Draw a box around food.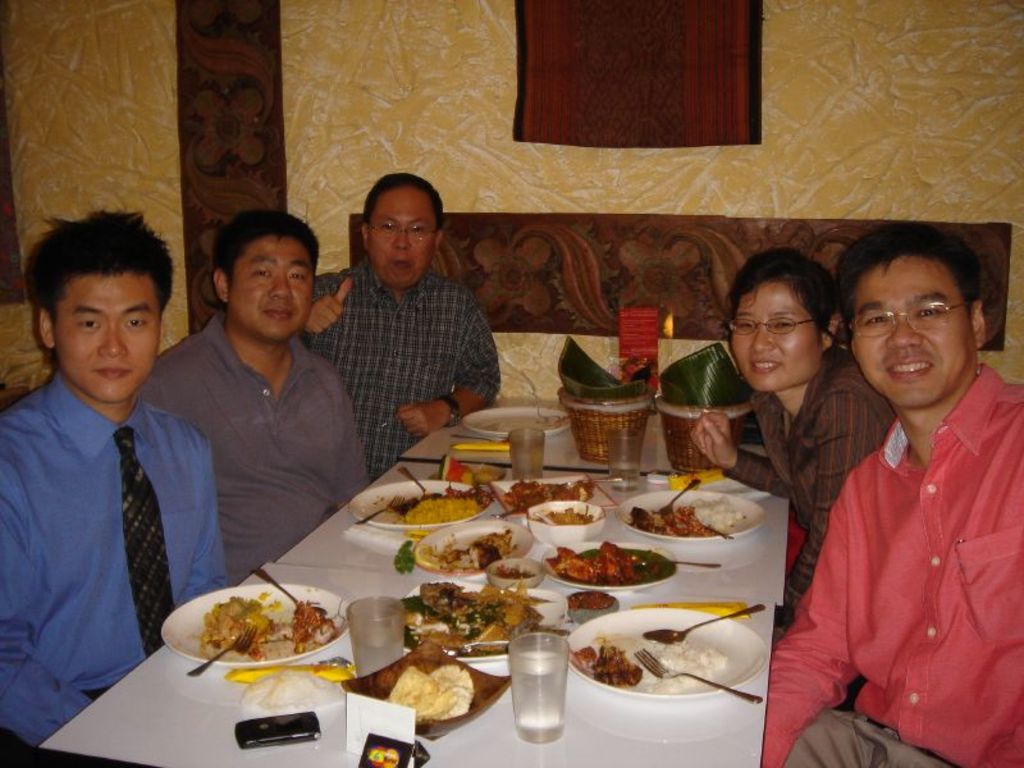
[369, 745, 399, 767].
